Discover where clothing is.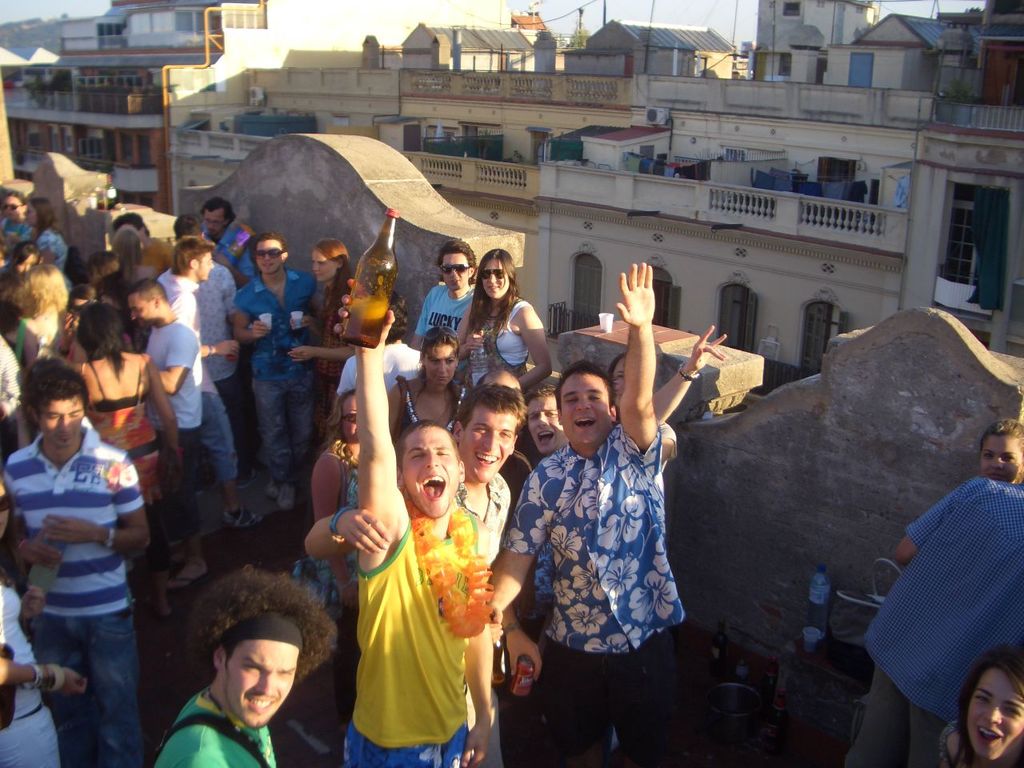
Discovered at {"left": 338, "top": 532, "right": 478, "bottom": 767}.
